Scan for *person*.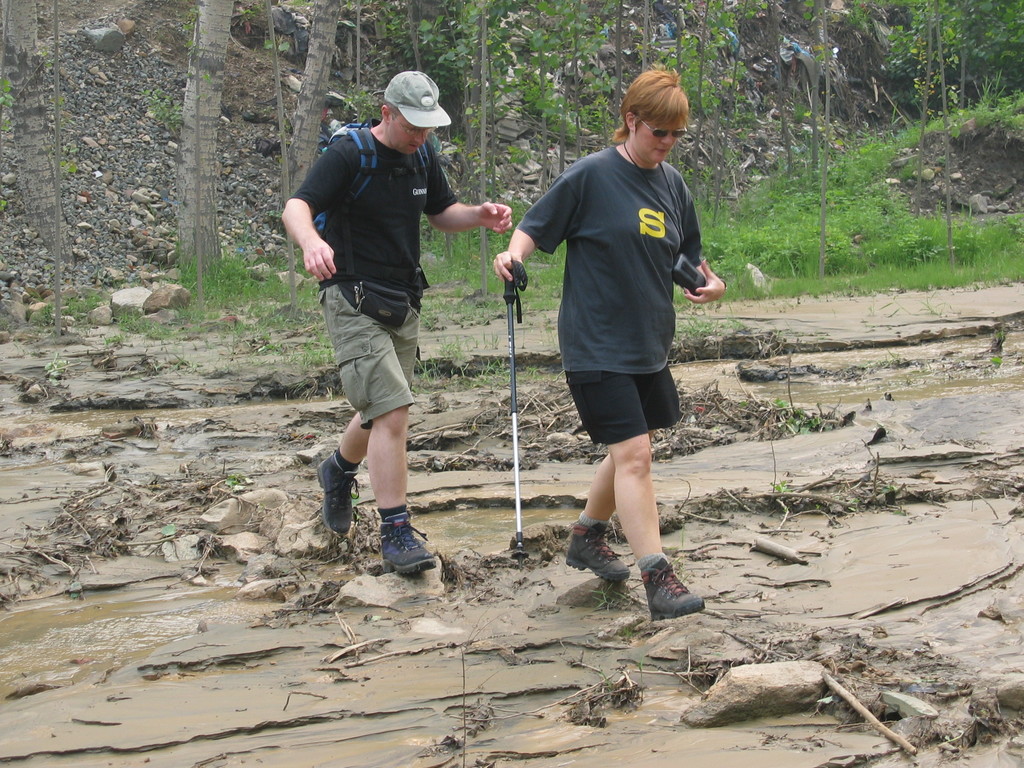
Scan result: 497 65 727 622.
